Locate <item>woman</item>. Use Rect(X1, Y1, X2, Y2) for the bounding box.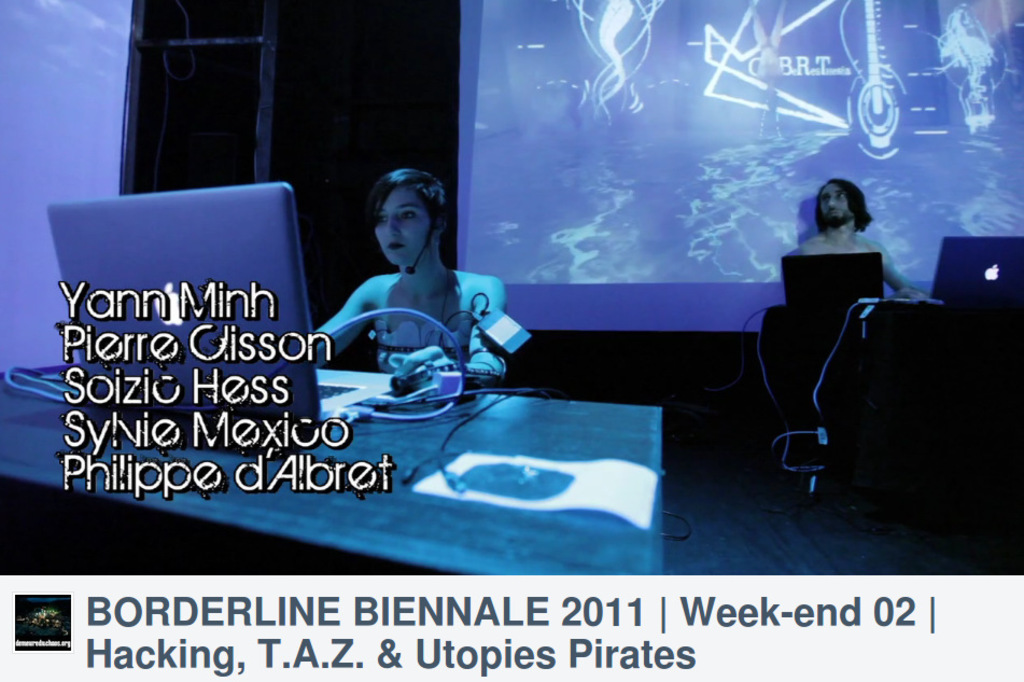
Rect(301, 158, 535, 410).
